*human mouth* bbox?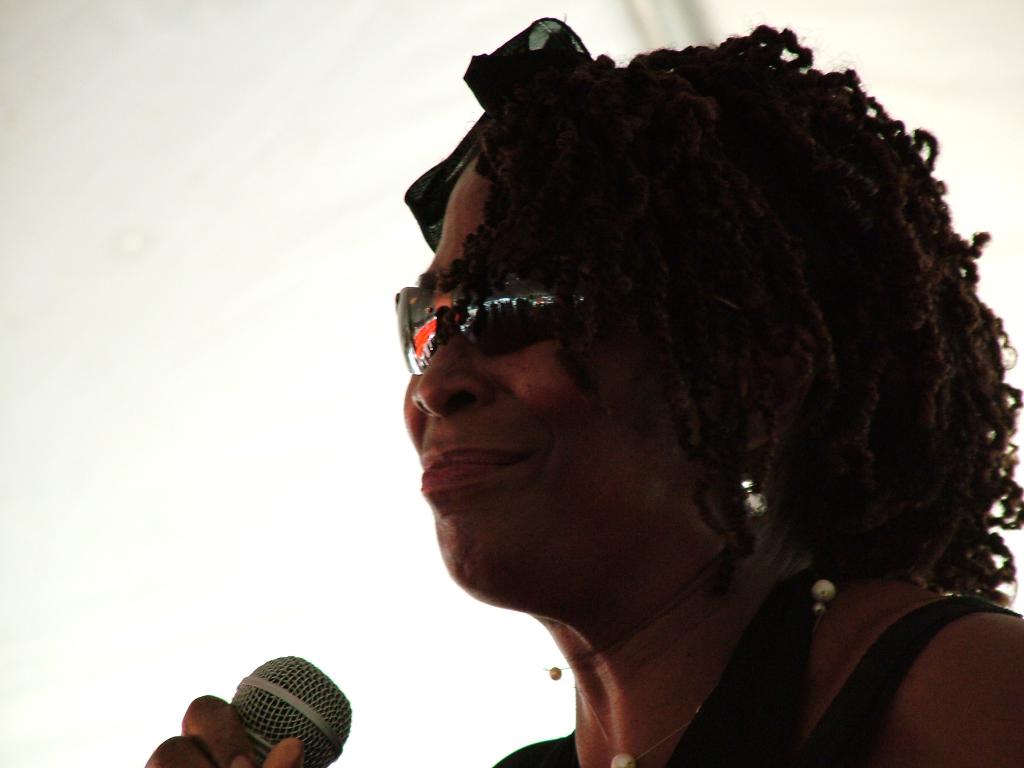
{"left": 419, "top": 448, "right": 532, "bottom": 495}
